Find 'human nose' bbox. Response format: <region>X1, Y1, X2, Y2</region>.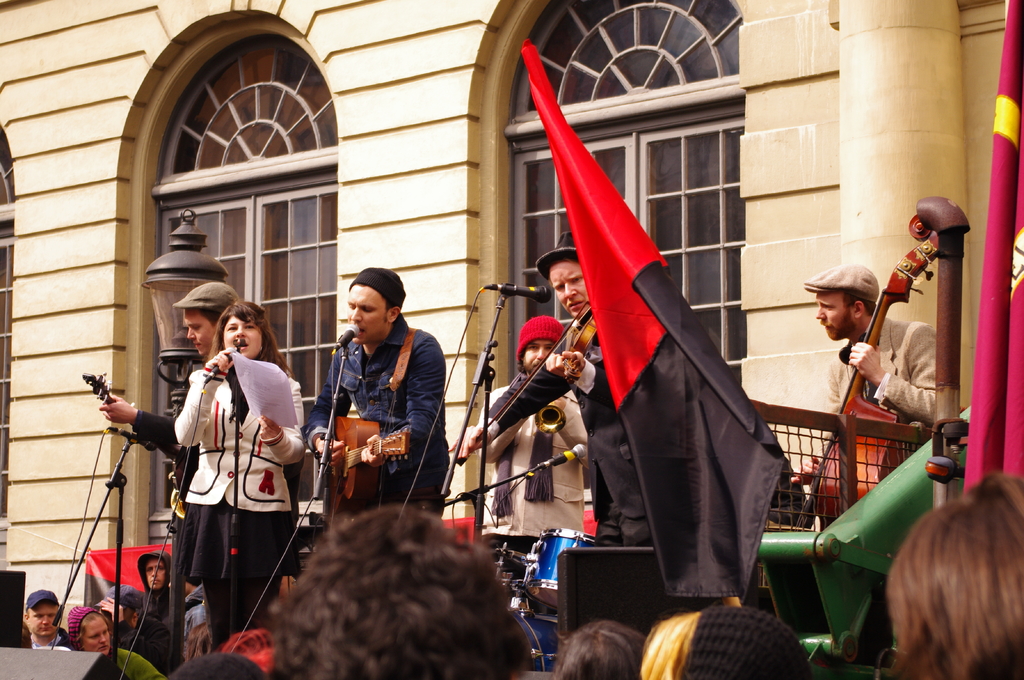
<region>96, 633, 111, 640</region>.
